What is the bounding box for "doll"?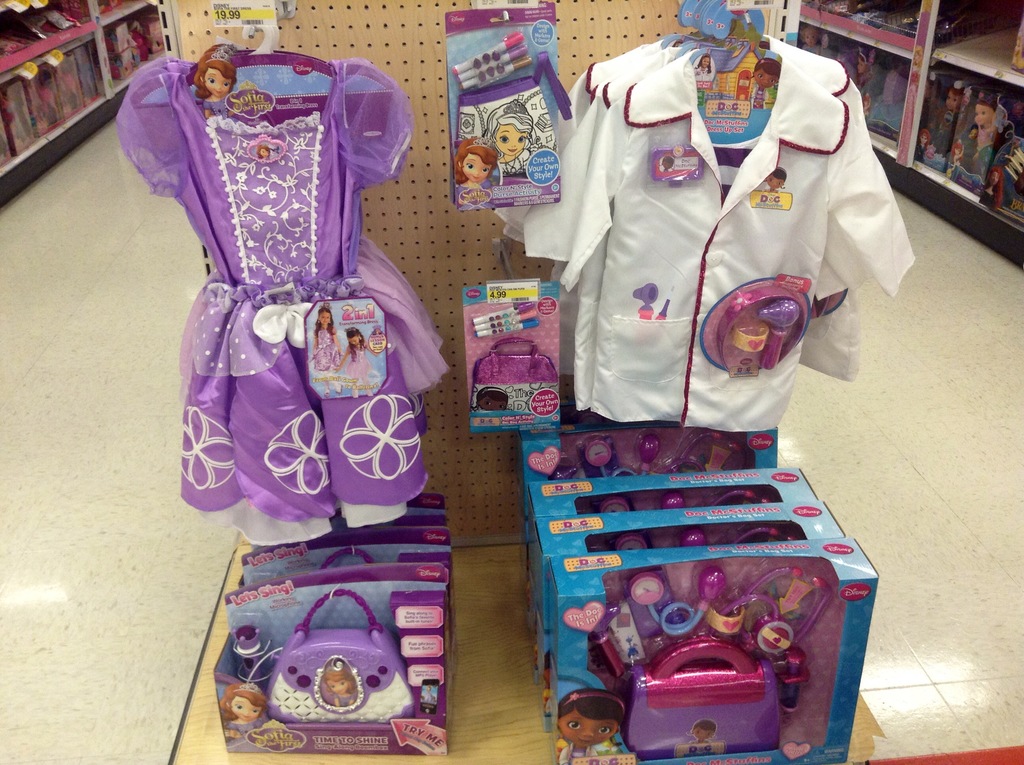
<region>308, 310, 339, 377</region>.
